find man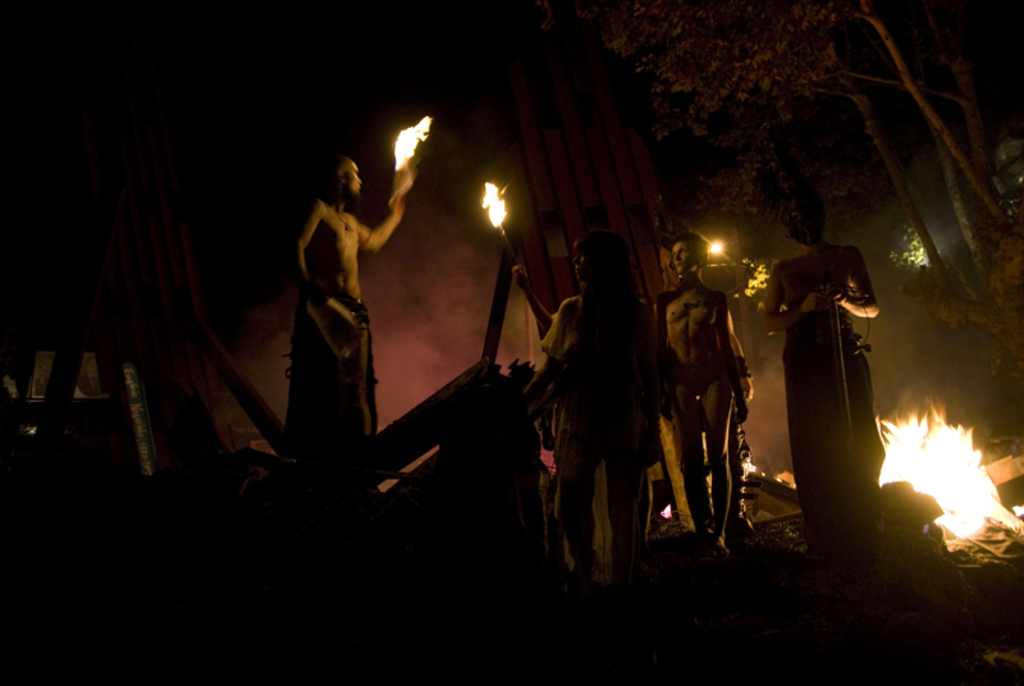
region(764, 183, 901, 561)
